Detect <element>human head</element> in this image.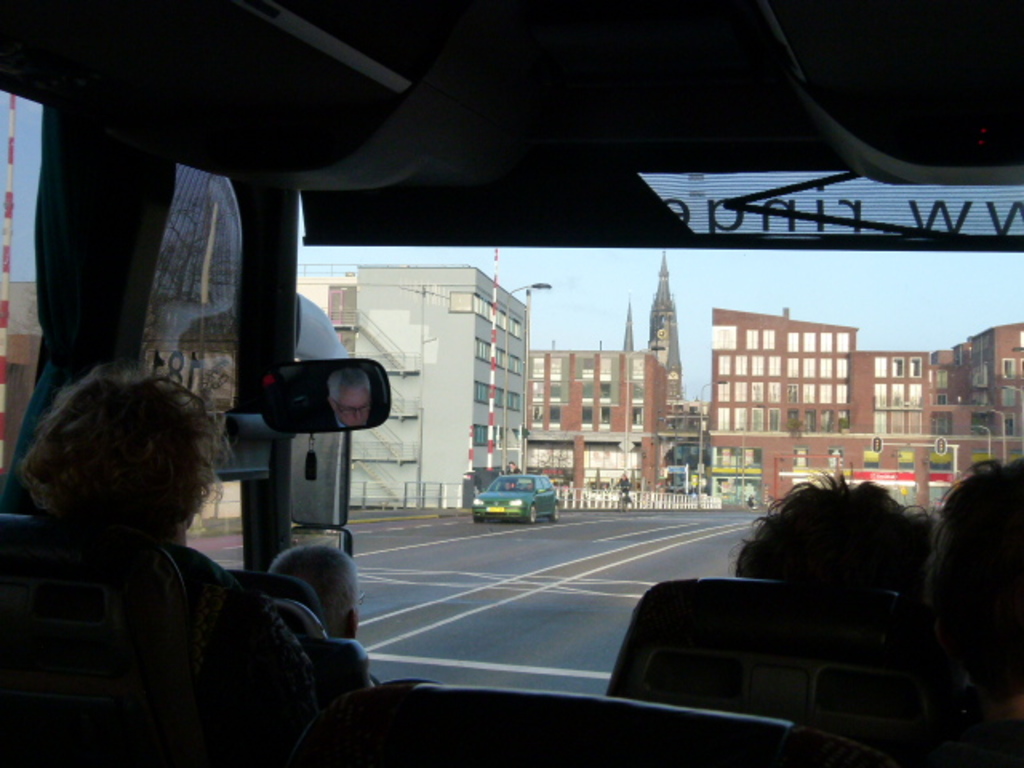
Detection: box=[734, 478, 928, 579].
